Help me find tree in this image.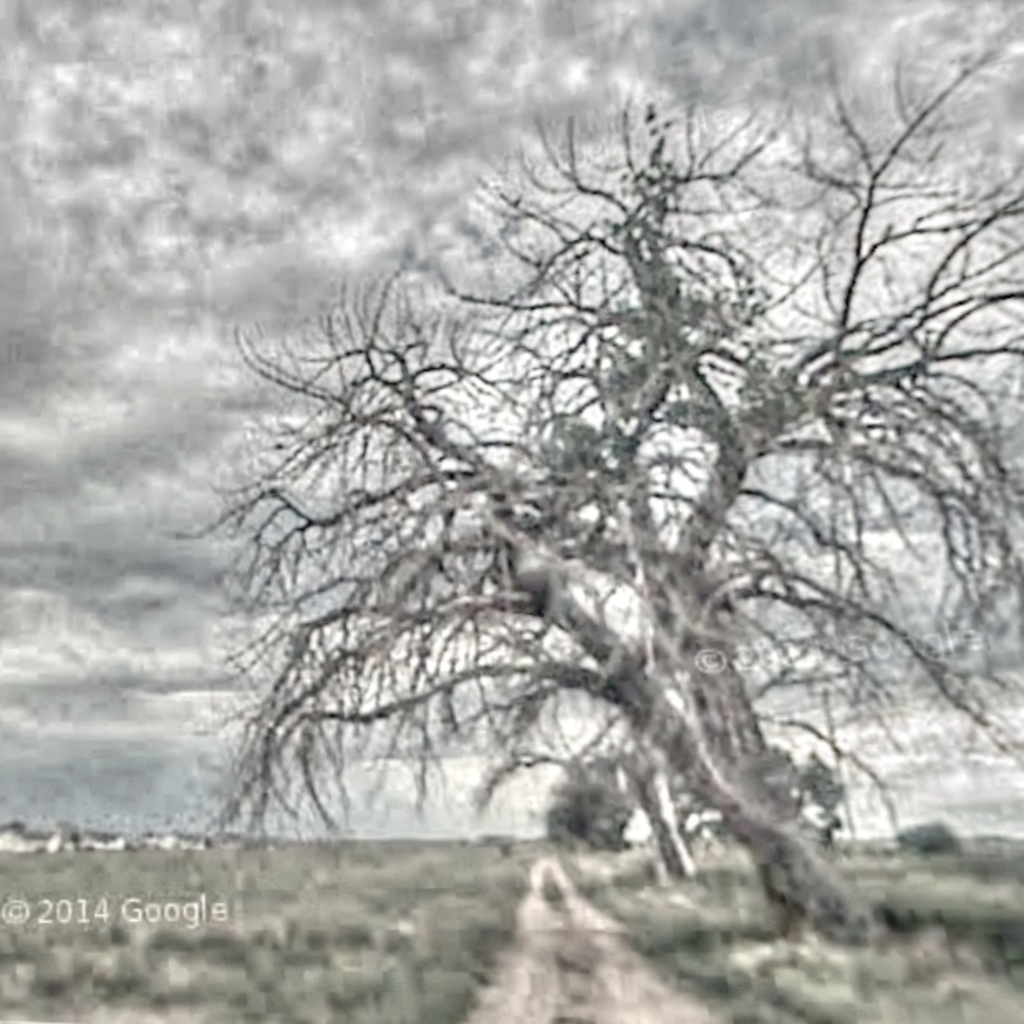
Found it: {"left": 547, "top": 762, "right": 626, "bottom": 853}.
